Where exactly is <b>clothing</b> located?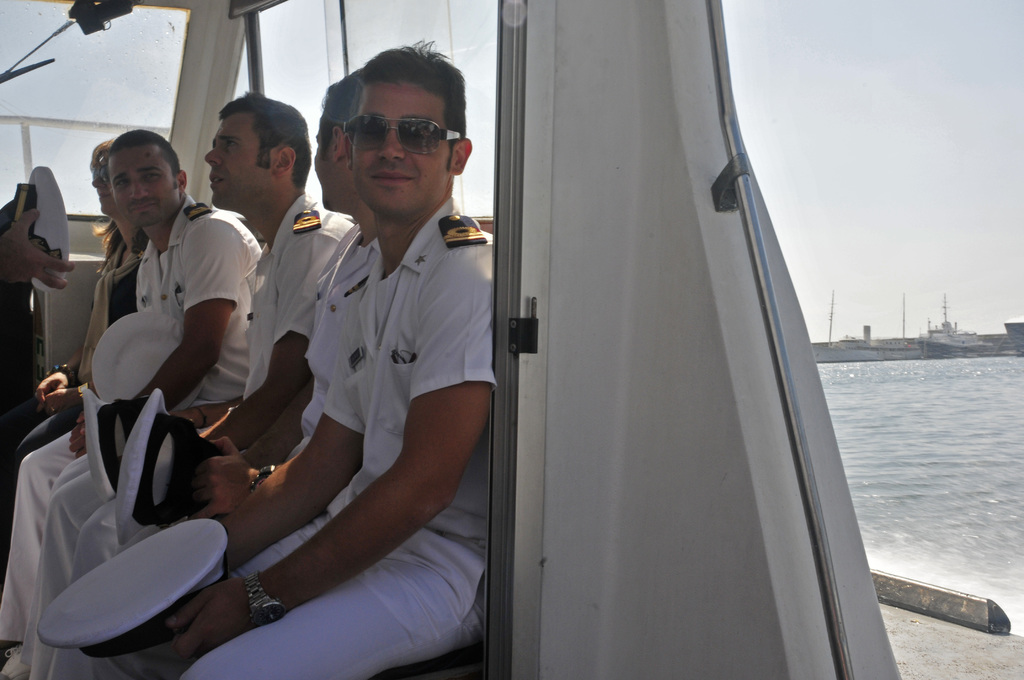
Its bounding box is x1=29 y1=198 x2=358 y2=679.
